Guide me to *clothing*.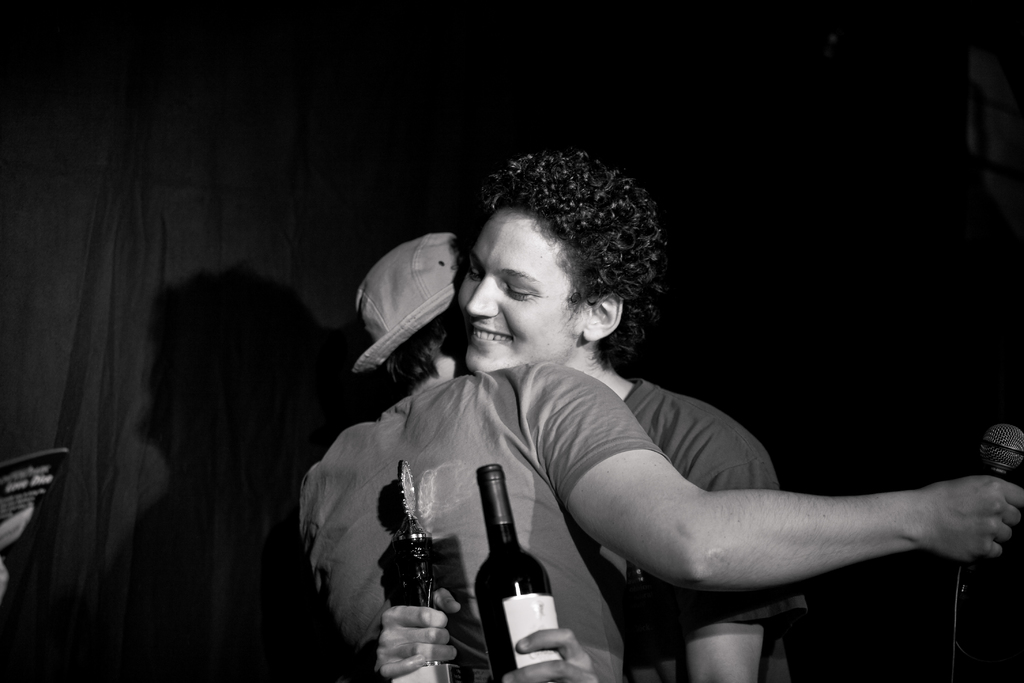
Guidance: (left=298, top=358, right=671, bottom=682).
